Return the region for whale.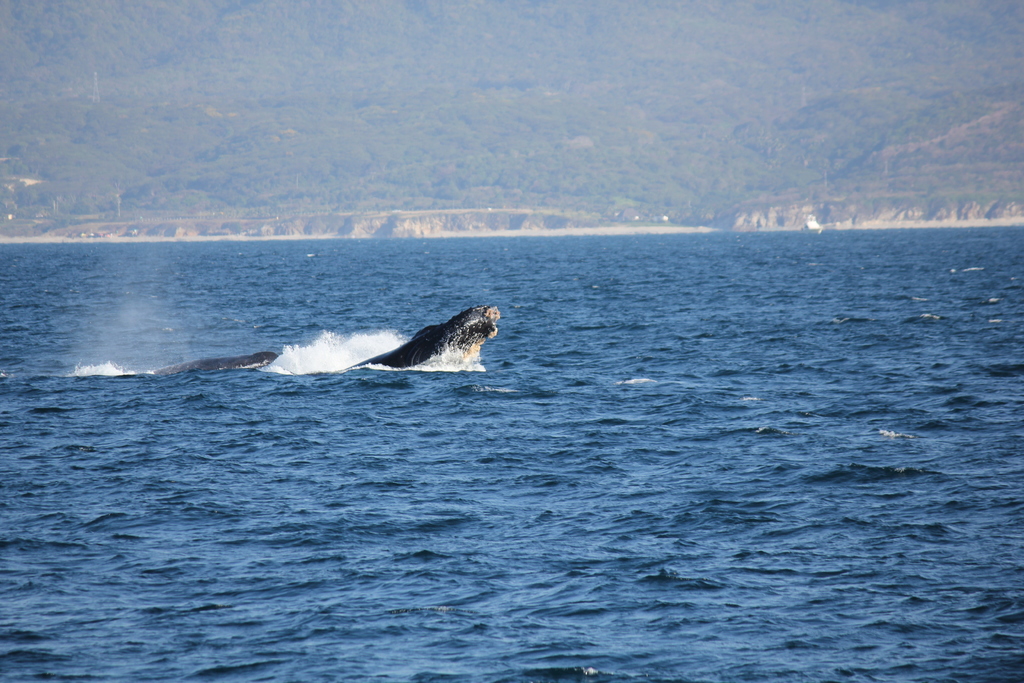
[344, 306, 497, 370].
